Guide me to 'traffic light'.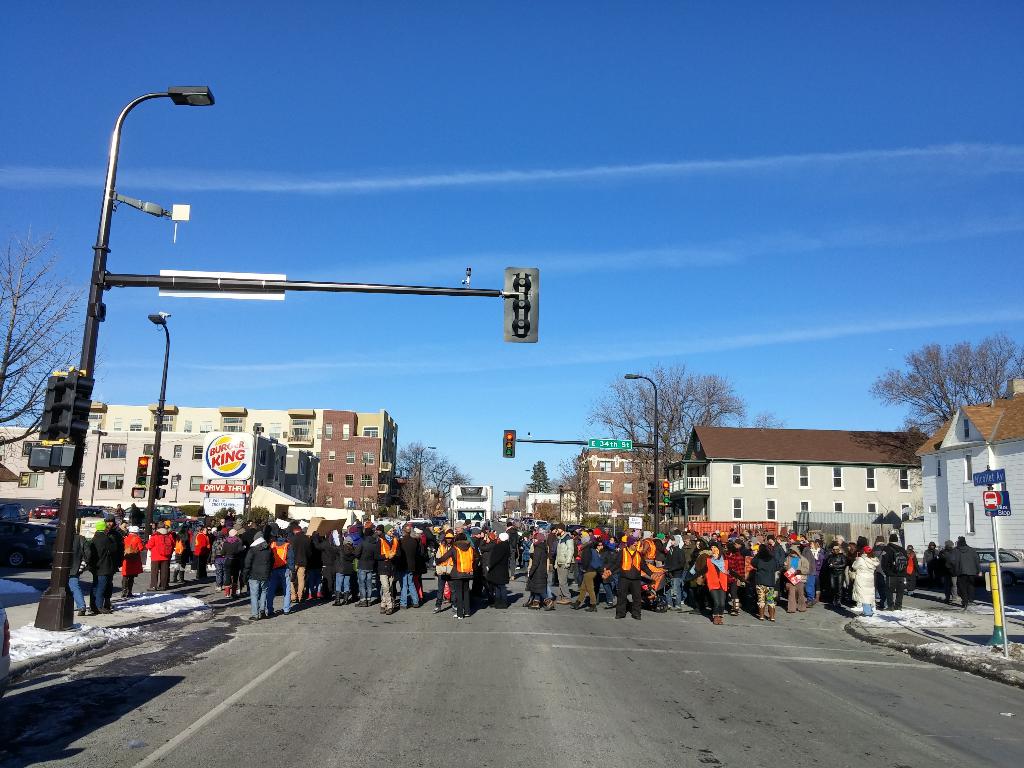
Guidance: select_region(503, 429, 518, 458).
